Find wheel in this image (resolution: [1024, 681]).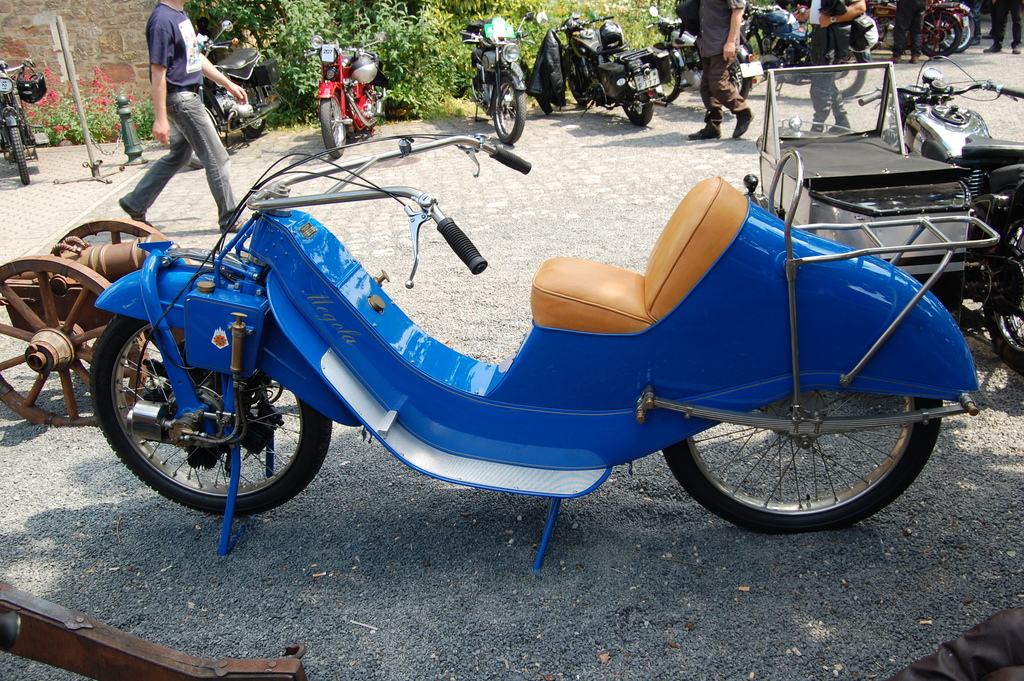
[323,92,342,156].
